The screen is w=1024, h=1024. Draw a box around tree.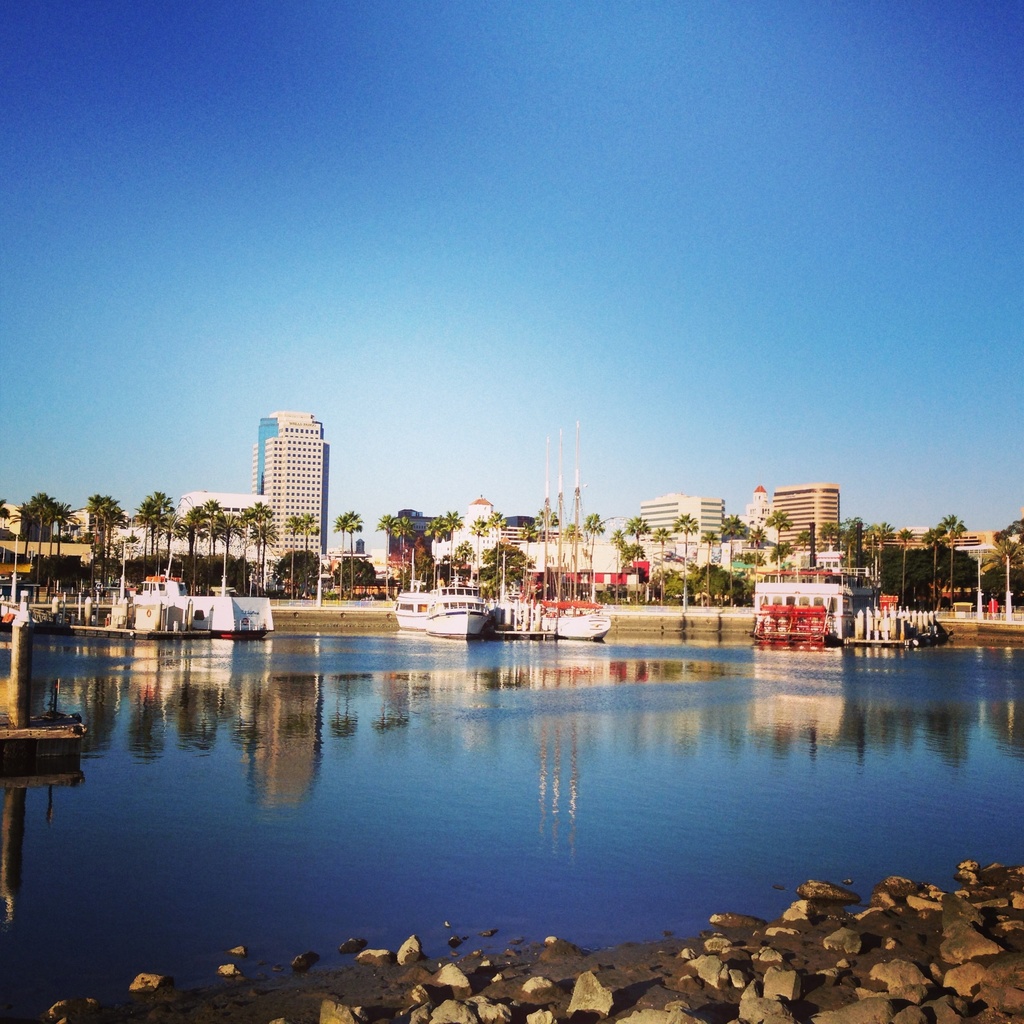
[left=149, top=504, right=188, bottom=581].
